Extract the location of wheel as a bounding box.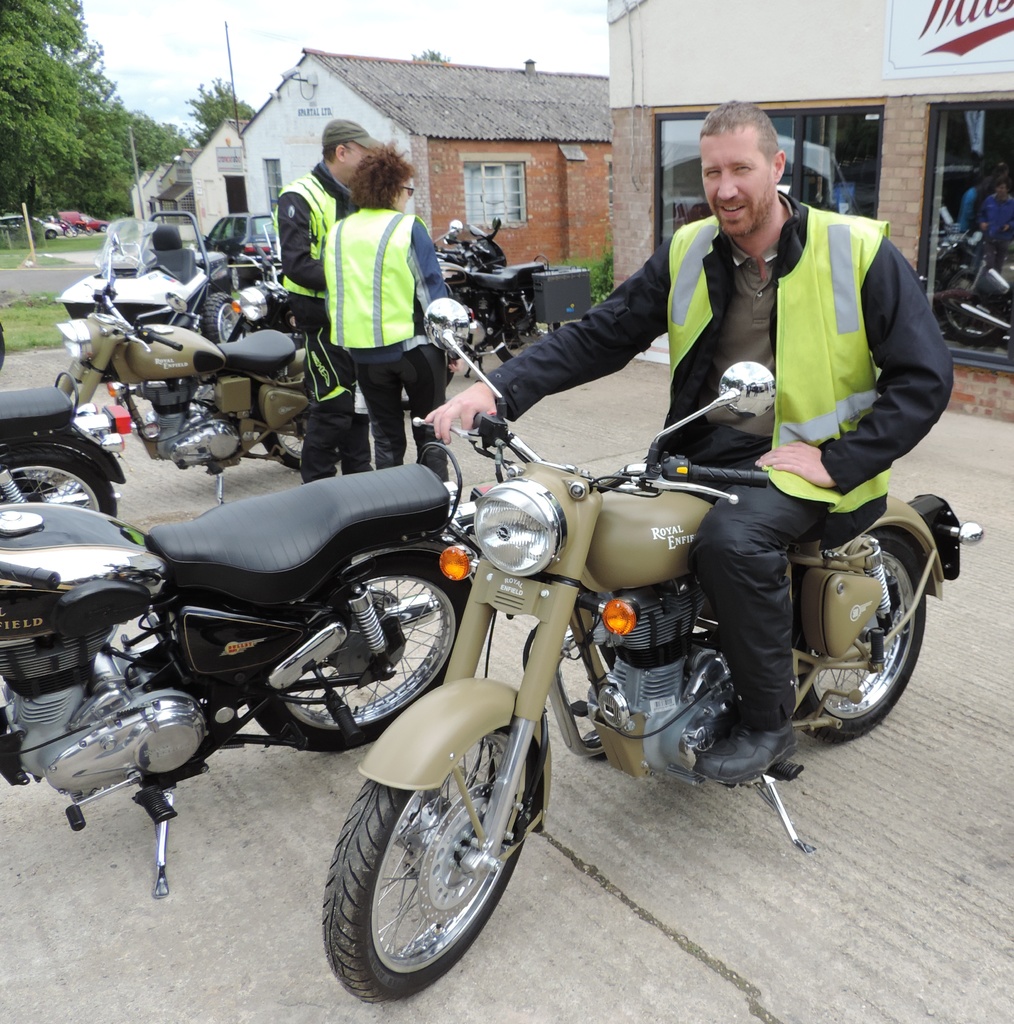
<bbox>99, 223, 106, 230</bbox>.
